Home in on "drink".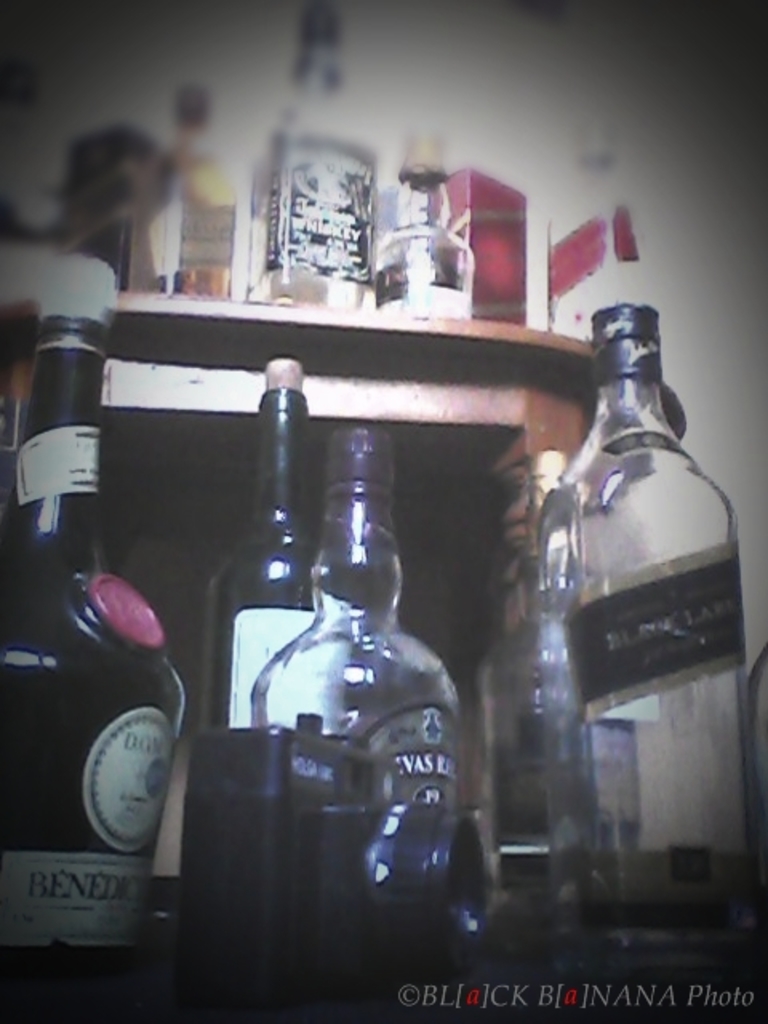
Homed in at <bbox>515, 237, 738, 915</bbox>.
